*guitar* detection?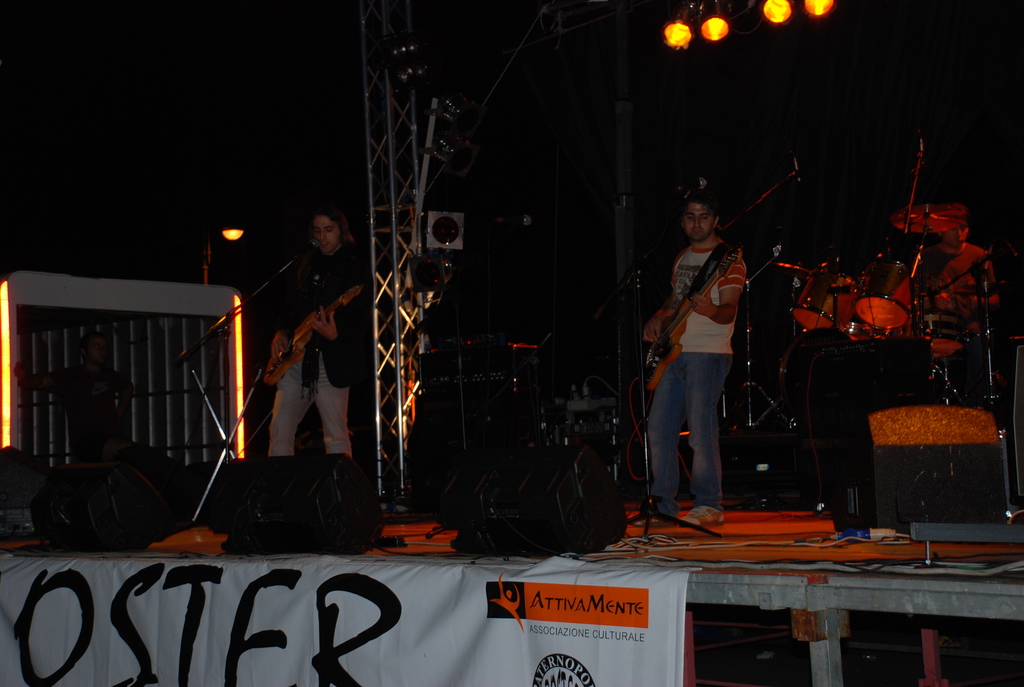
<region>245, 280, 362, 390</region>
